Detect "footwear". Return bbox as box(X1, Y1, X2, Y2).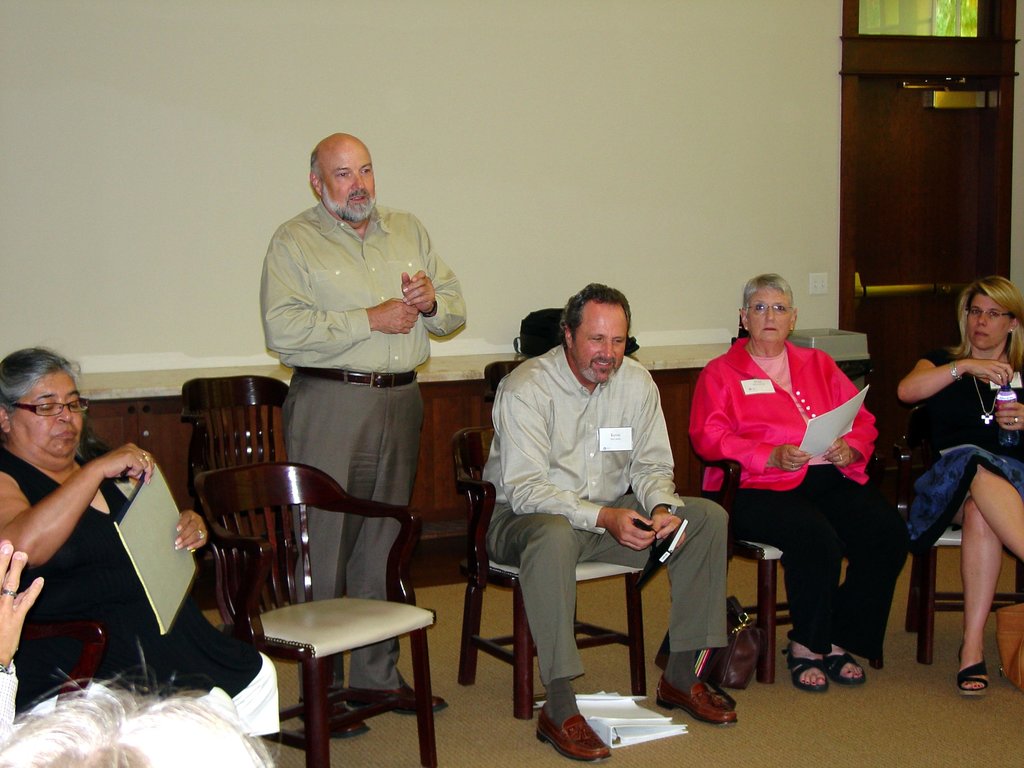
box(959, 660, 986, 696).
